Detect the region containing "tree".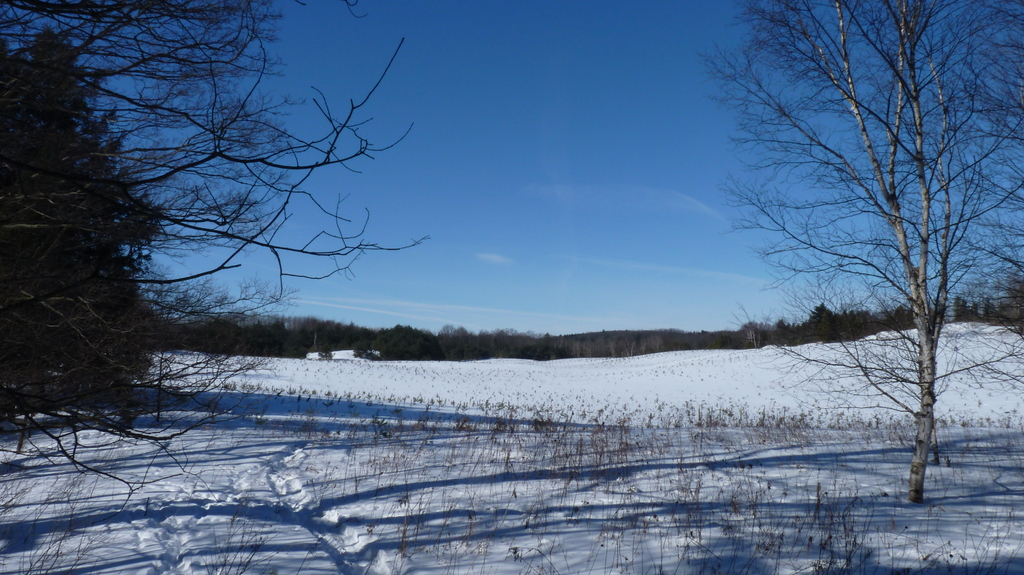
BBox(1014, 267, 1023, 320).
